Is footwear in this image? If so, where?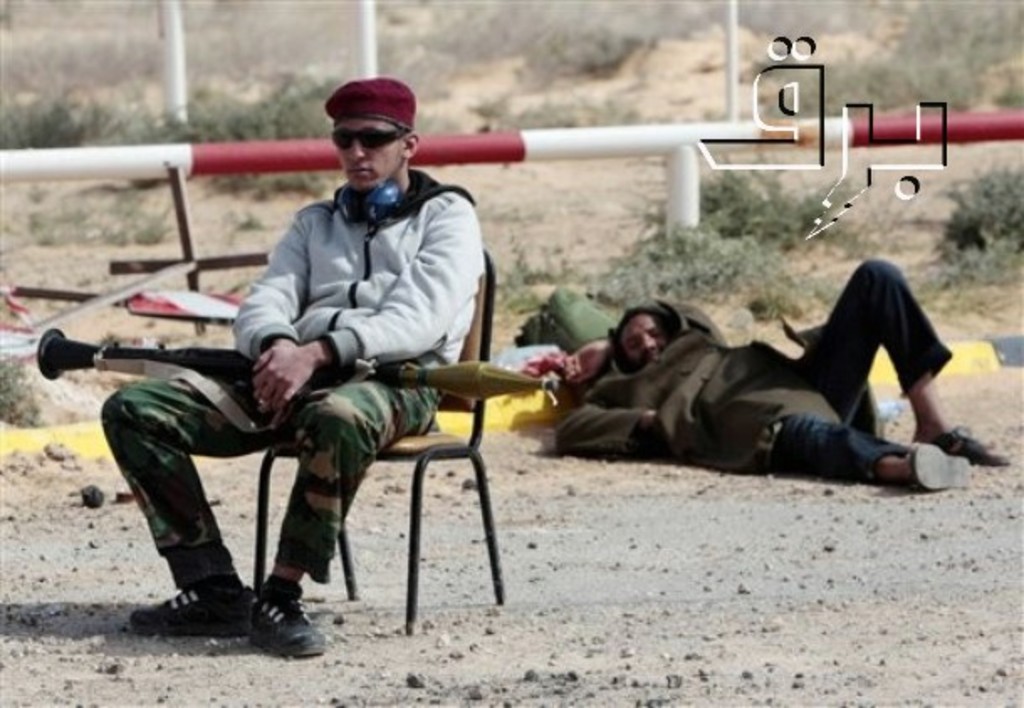
Yes, at BBox(900, 441, 979, 497).
